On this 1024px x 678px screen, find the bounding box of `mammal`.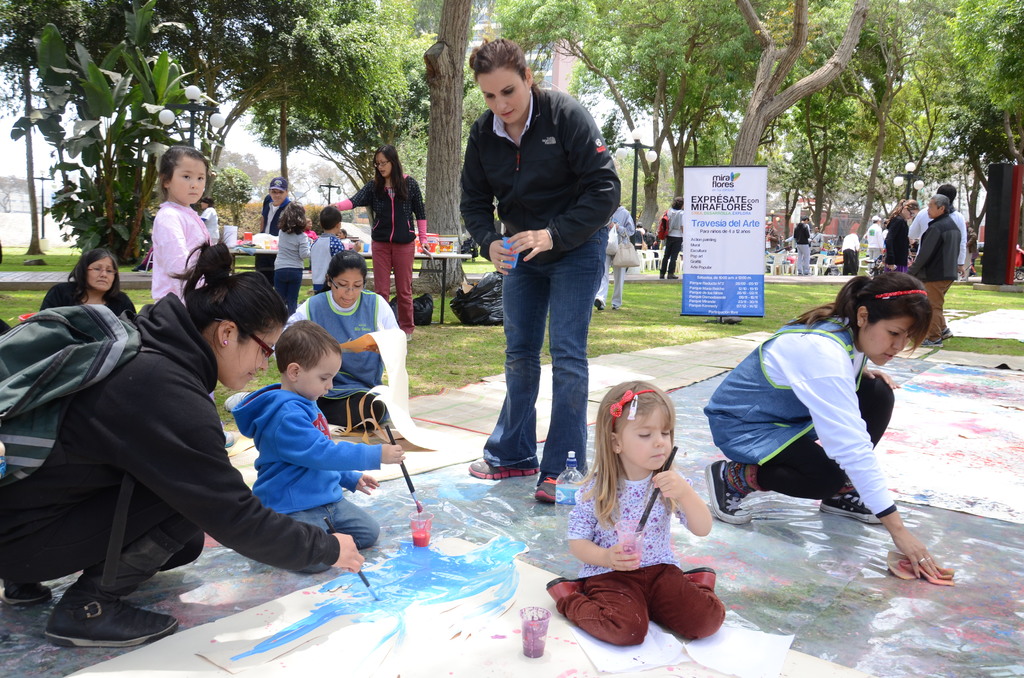
Bounding box: locate(868, 219, 880, 268).
